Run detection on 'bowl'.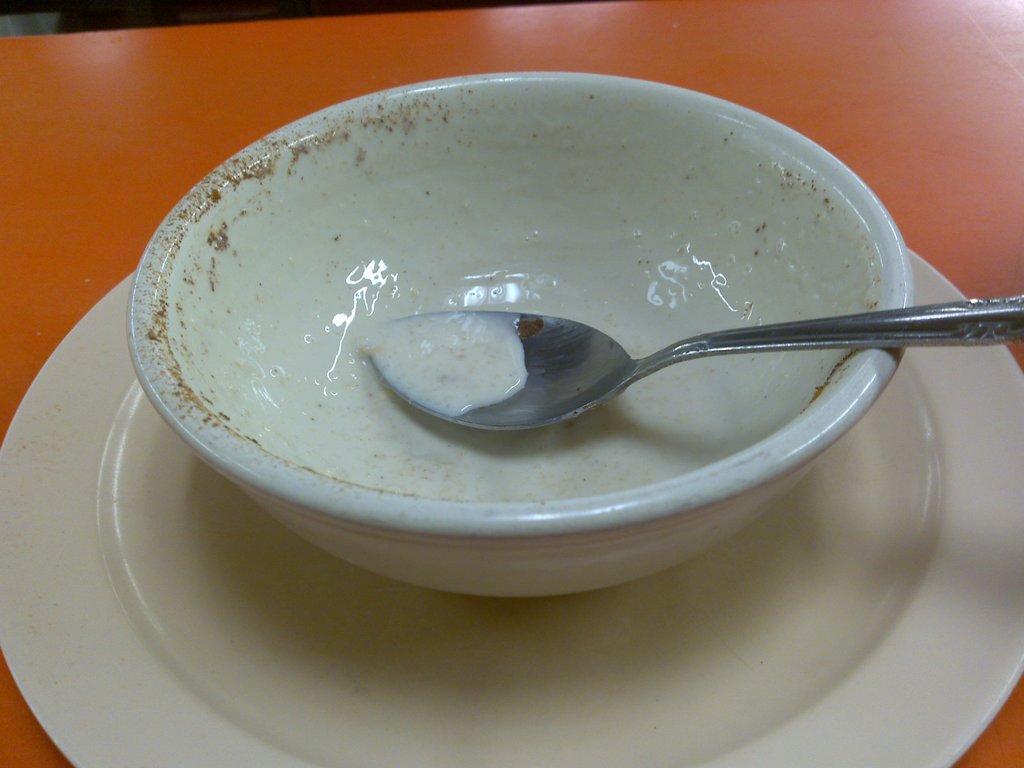
Result: pyautogui.locateOnScreen(117, 34, 989, 593).
